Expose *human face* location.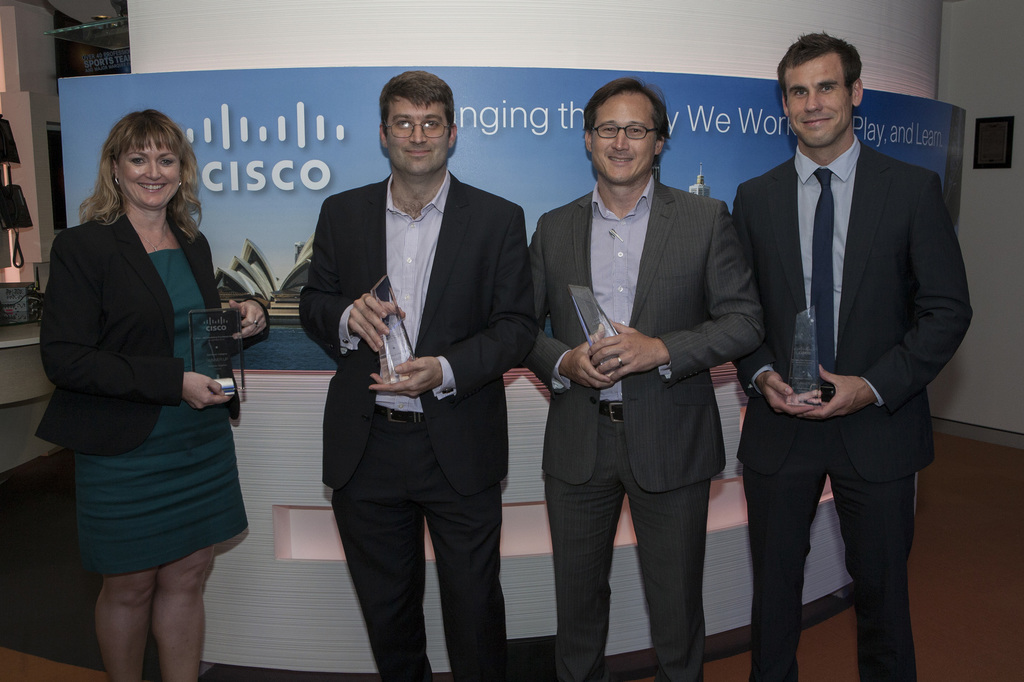
Exposed at locate(118, 136, 180, 207).
